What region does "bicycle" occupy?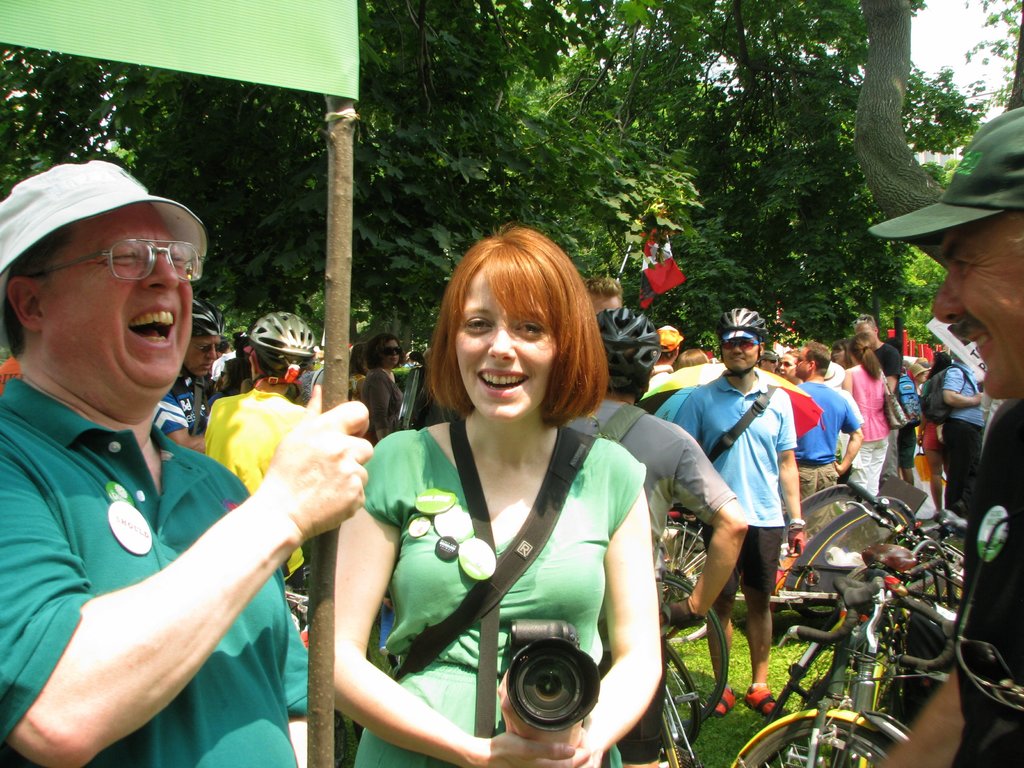
Rect(652, 500, 714, 642).
